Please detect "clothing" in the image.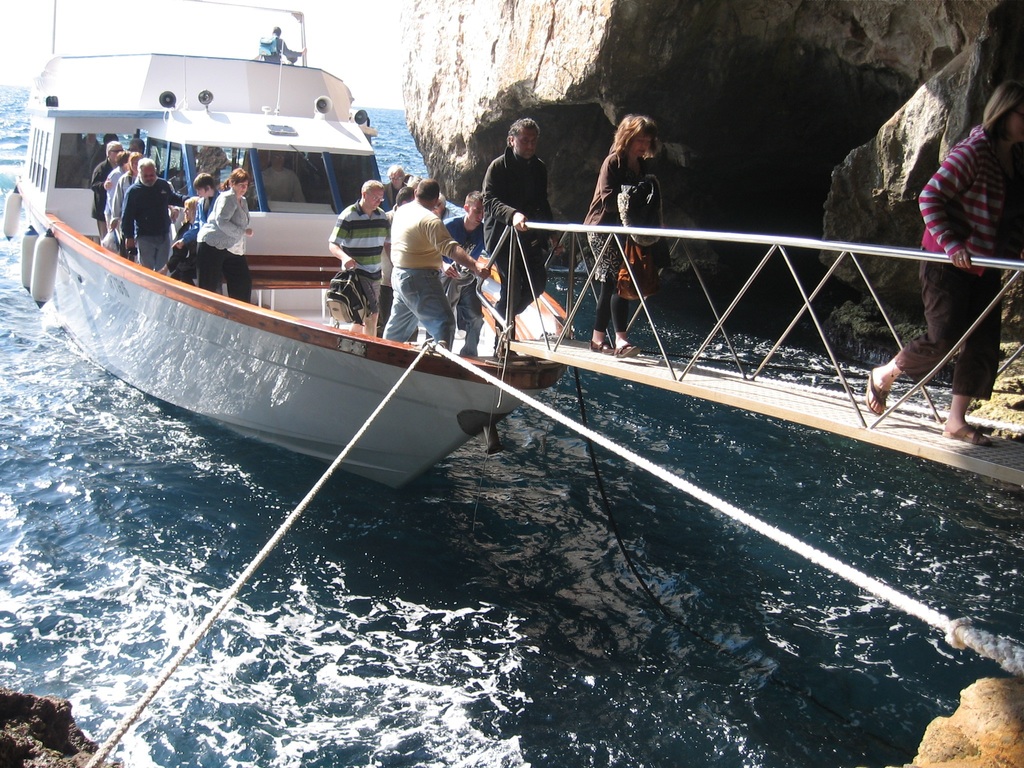
left=329, top=173, right=486, bottom=358.
